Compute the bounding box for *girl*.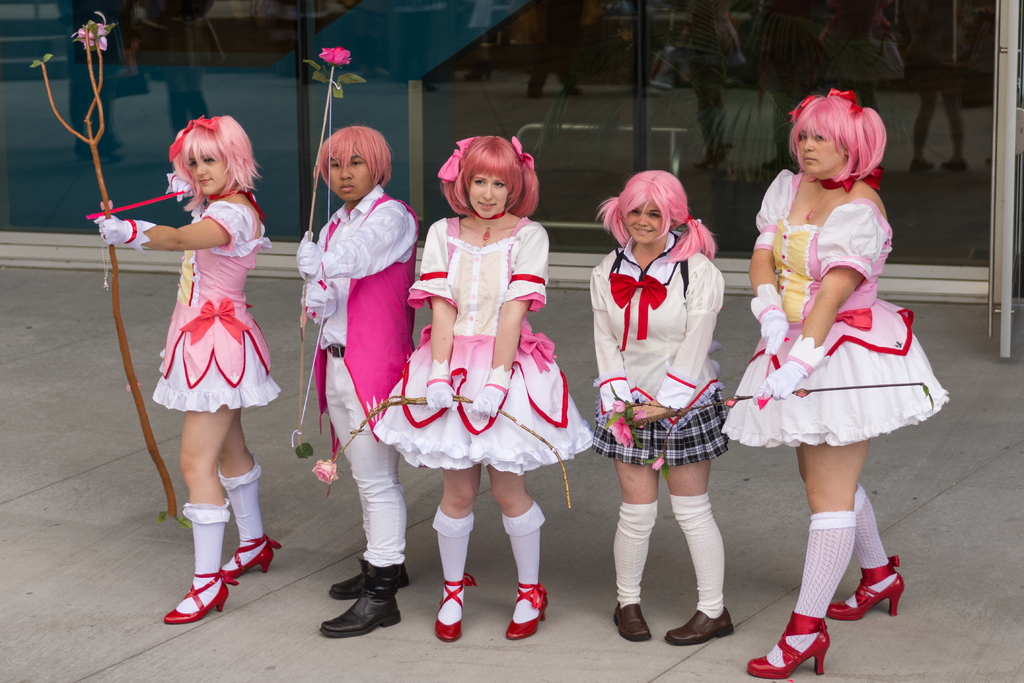
(x1=369, y1=136, x2=598, y2=652).
